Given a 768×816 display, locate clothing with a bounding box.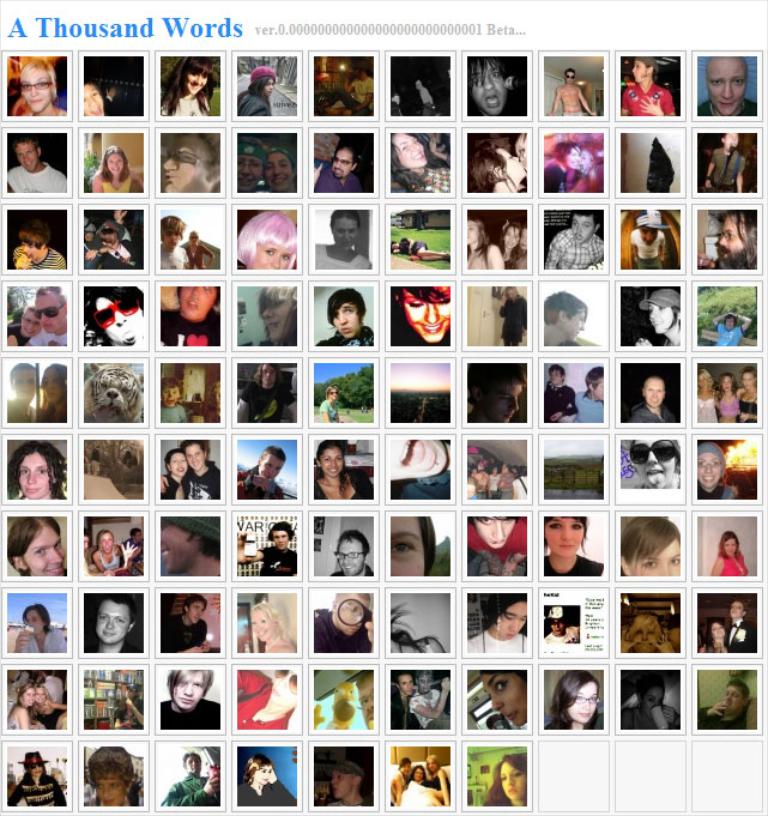
Located: 236, 464, 283, 502.
